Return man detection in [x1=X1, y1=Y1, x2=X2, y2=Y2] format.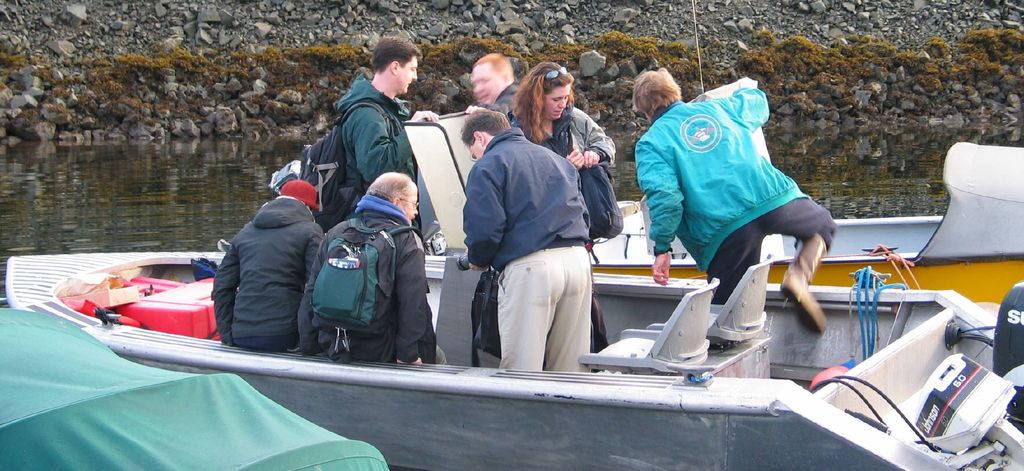
[x1=628, y1=64, x2=858, y2=359].
